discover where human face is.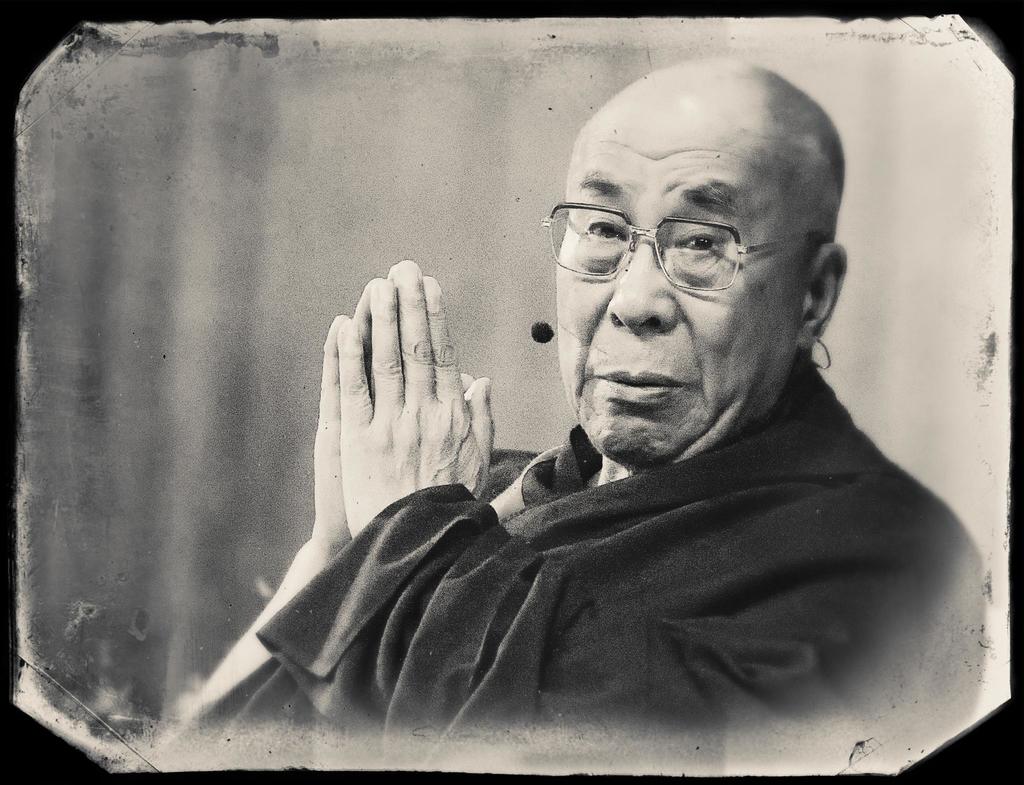
Discovered at bbox=[541, 117, 807, 457].
